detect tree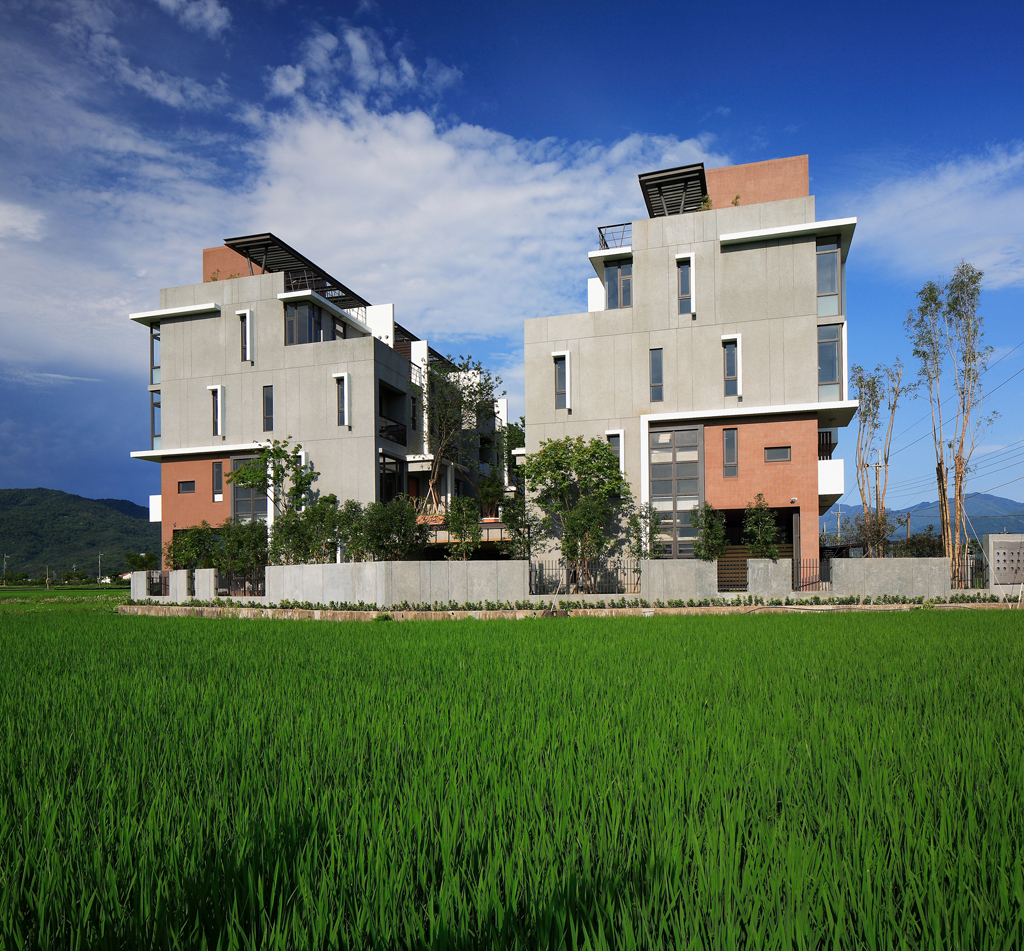
Rect(839, 363, 936, 565)
